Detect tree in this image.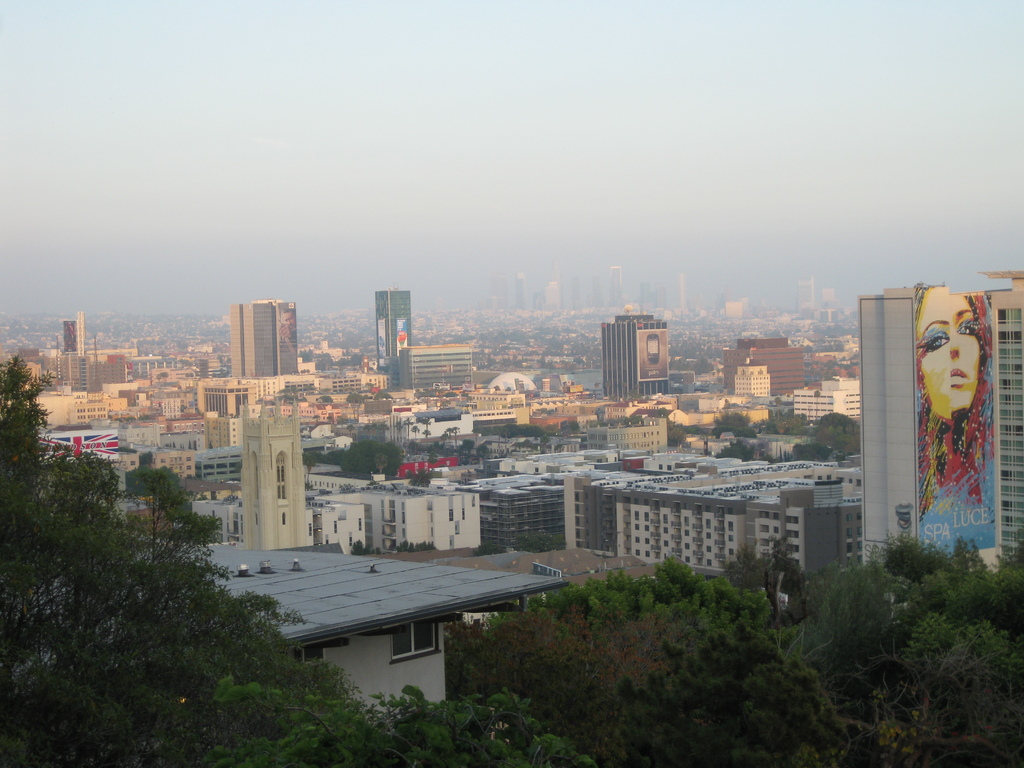
Detection: <bbox>813, 388, 822, 424</bbox>.
